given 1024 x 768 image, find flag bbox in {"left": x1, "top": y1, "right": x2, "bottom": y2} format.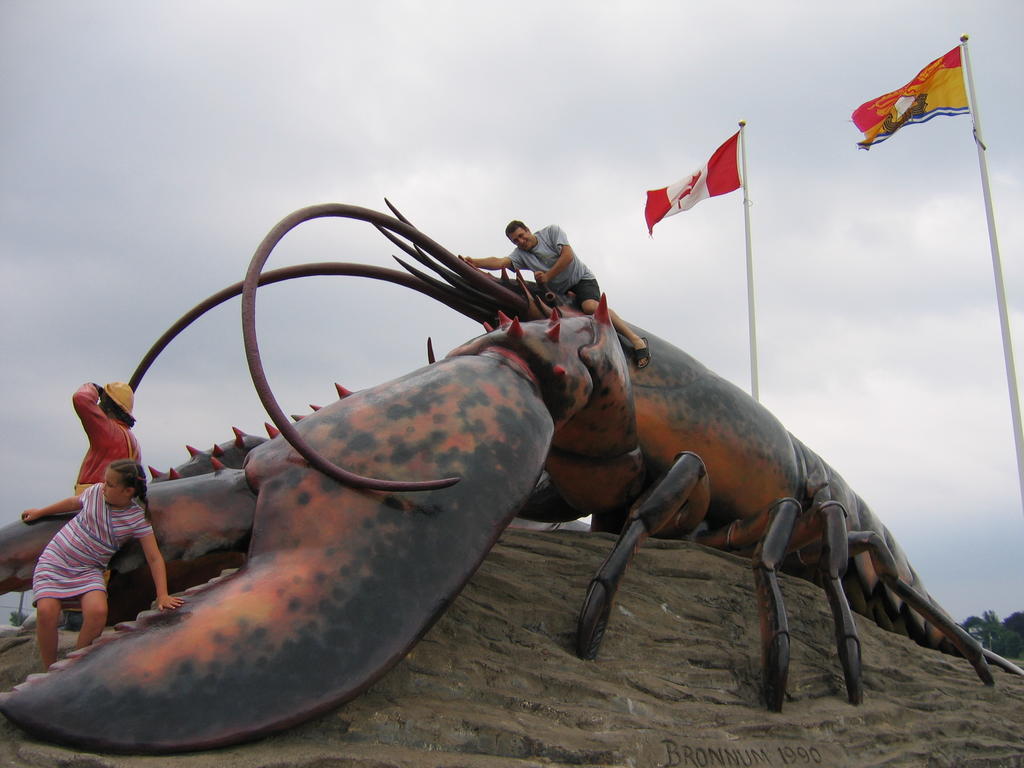
{"left": 647, "top": 125, "right": 742, "bottom": 240}.
